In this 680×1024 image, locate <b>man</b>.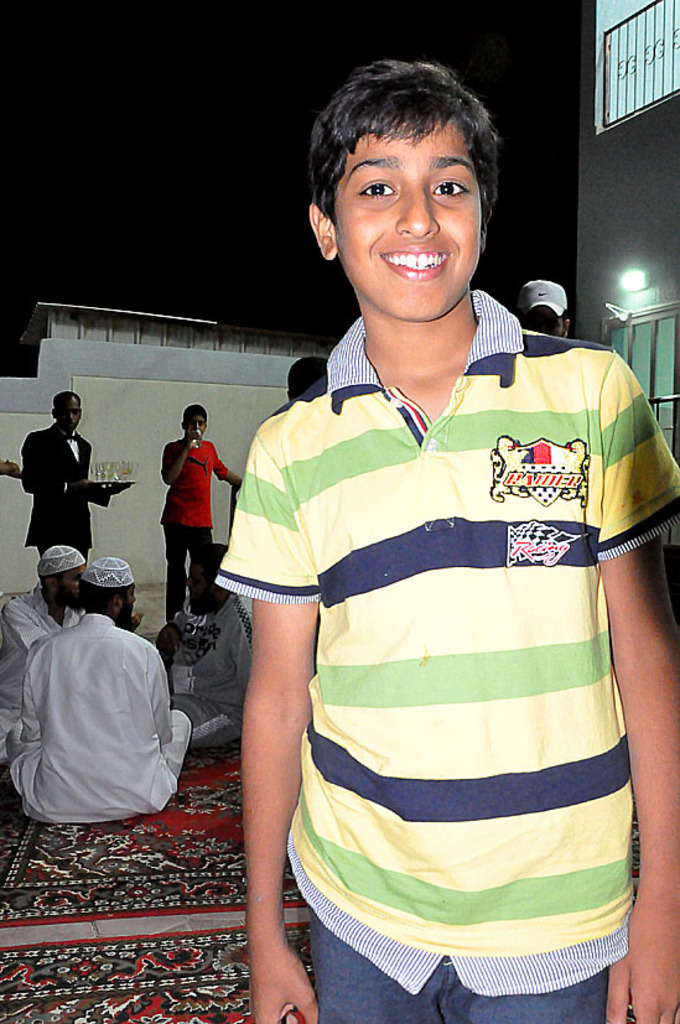
Bounding box: {"x1": 5, "y1": 557, "x2": 192, "y2": 822}.
